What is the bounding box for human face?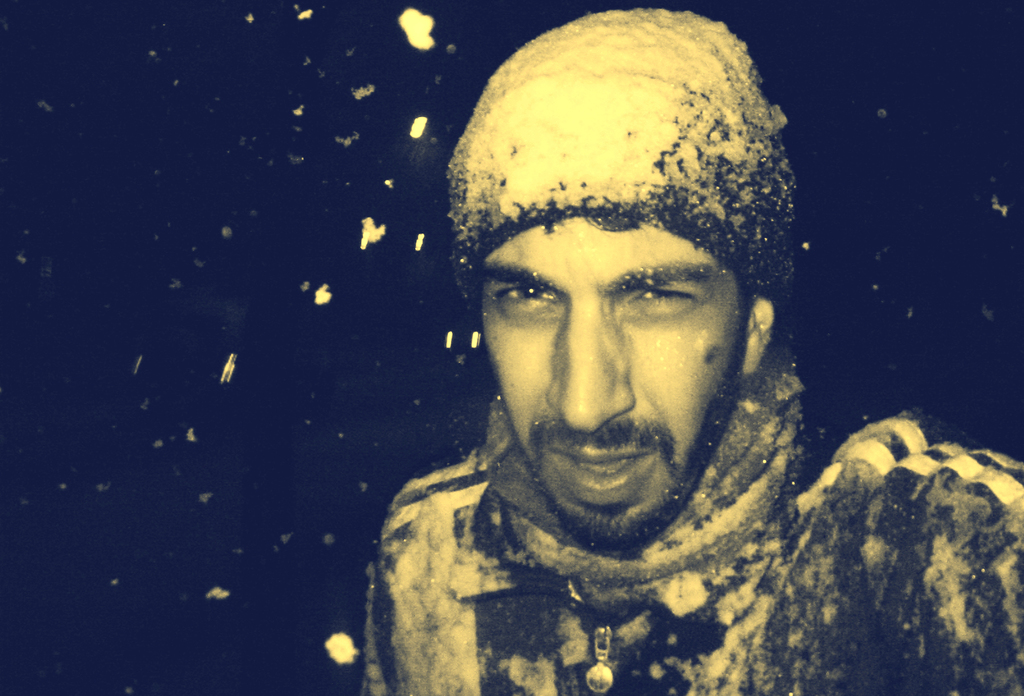
crop(477, 214, 758, 550).
